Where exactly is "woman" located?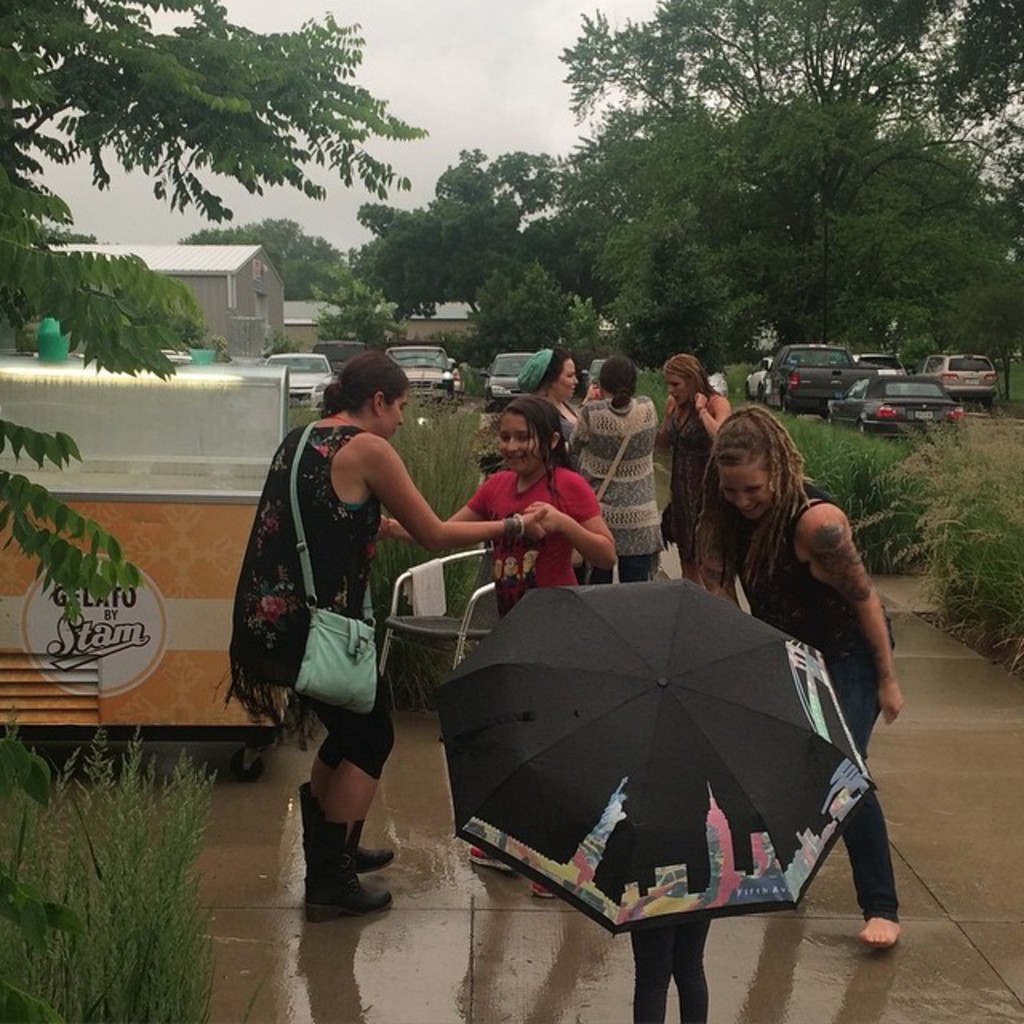
Its bounding box is (243,346,504,925).
